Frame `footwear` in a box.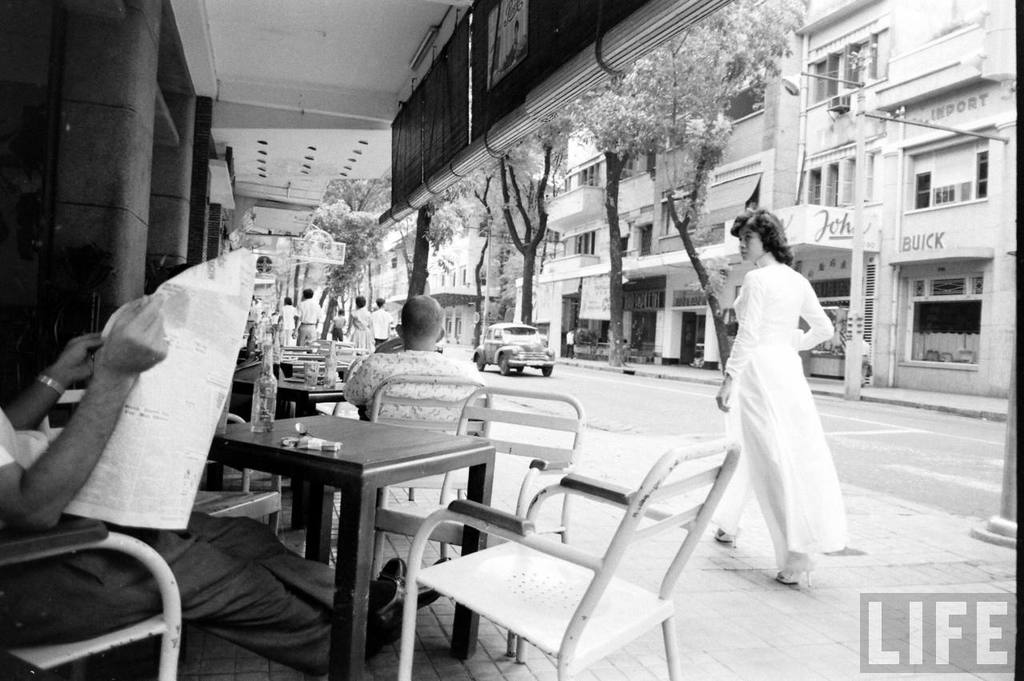
378,551,408,582.
